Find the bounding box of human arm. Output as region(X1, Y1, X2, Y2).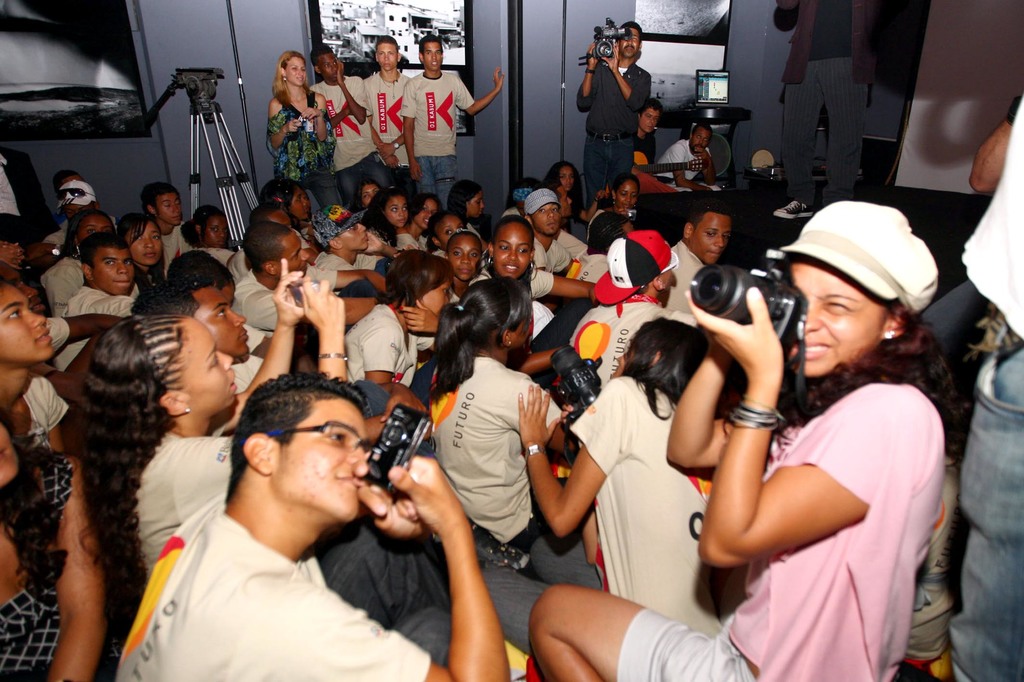
region(967, 92, 1023, 193).
